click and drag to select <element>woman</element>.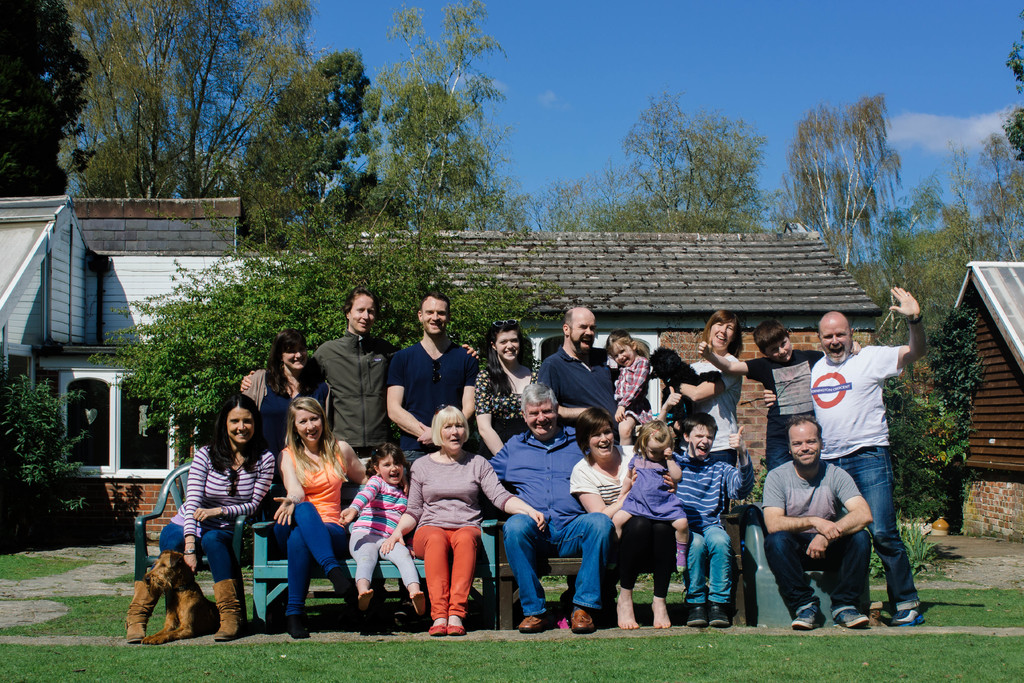
Selection: 650, 309, 744, 514.
